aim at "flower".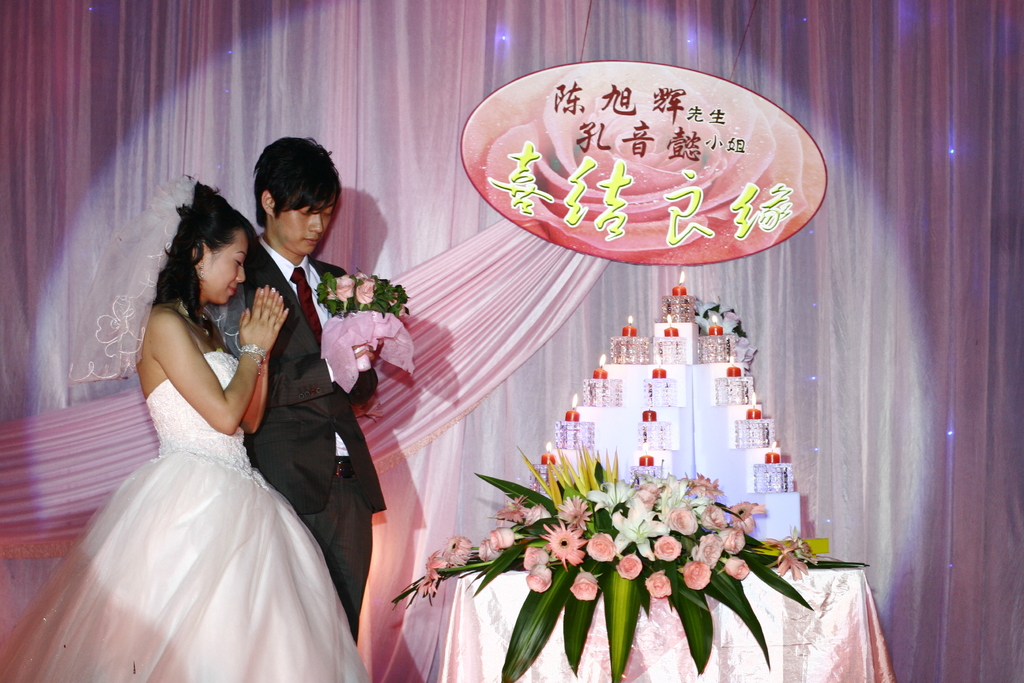
Aimed at 530, 566, 547, 587.
